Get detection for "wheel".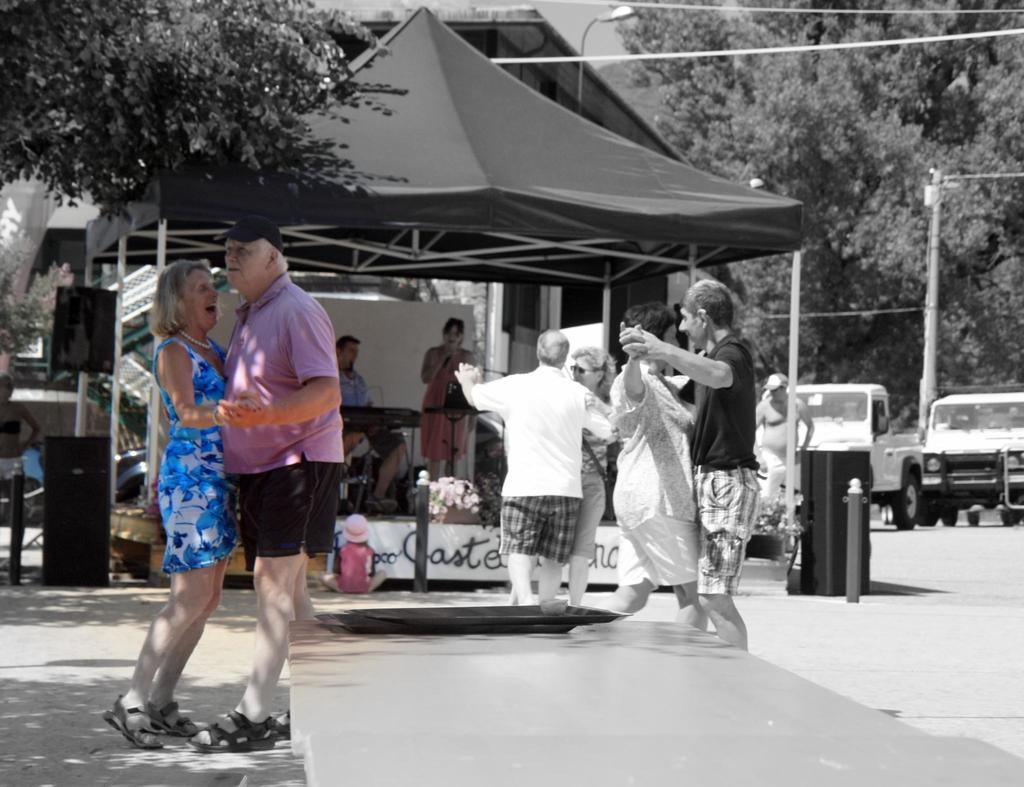
Detection: 895, 471, 918, 528.
